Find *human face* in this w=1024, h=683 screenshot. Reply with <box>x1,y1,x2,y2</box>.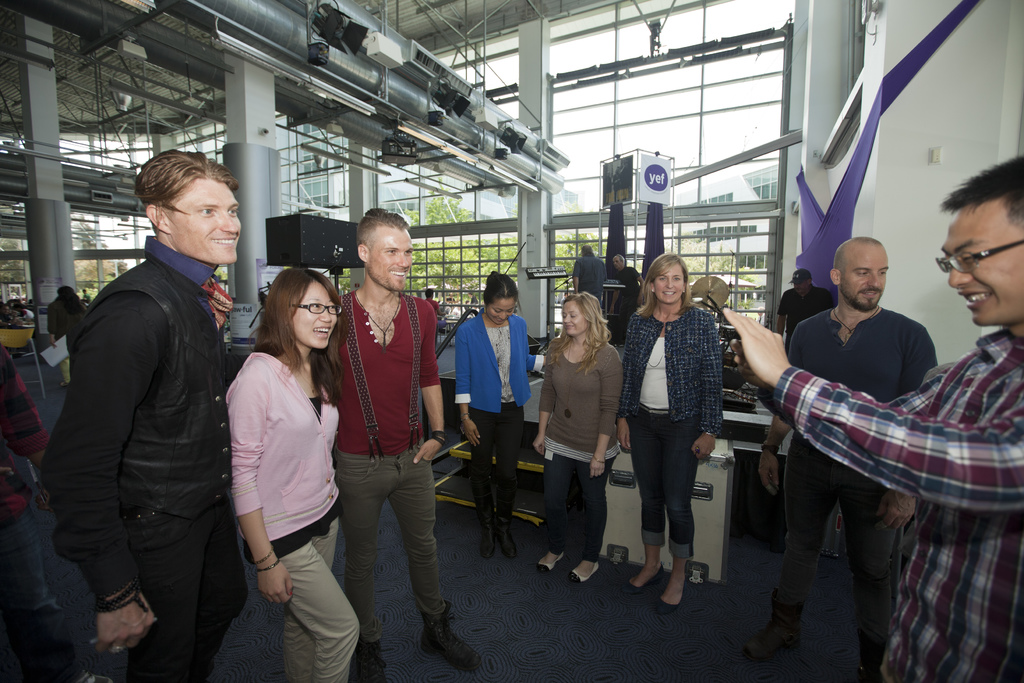
<box>367,222,414,291</box>.
